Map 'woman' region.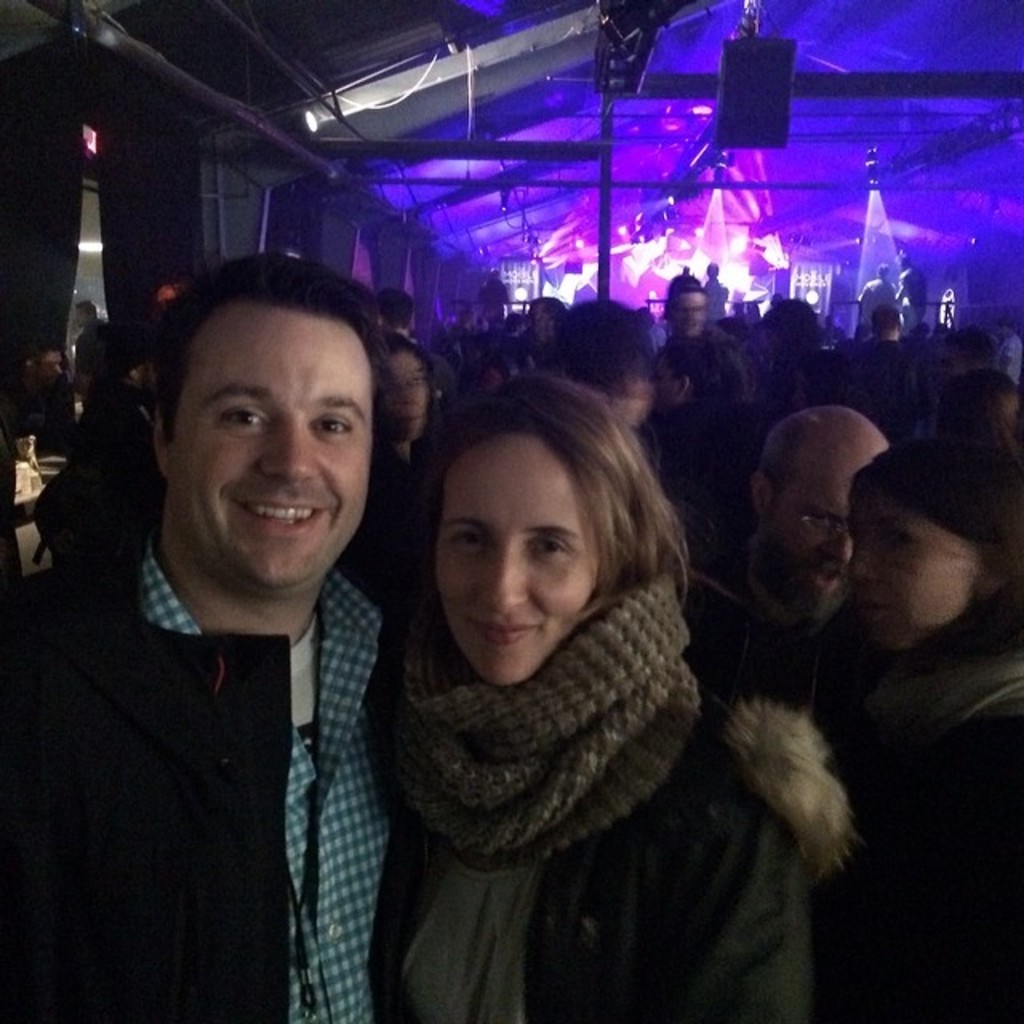
Mapped to <box>386,378,819,1022</box>.
